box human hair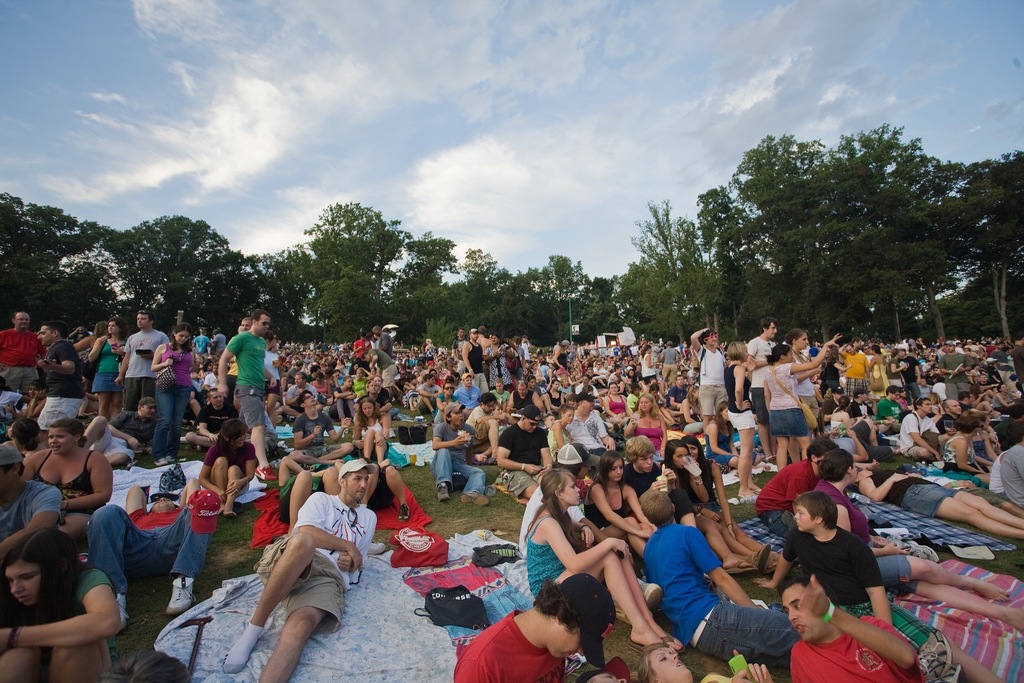
(214,418,248,458)
